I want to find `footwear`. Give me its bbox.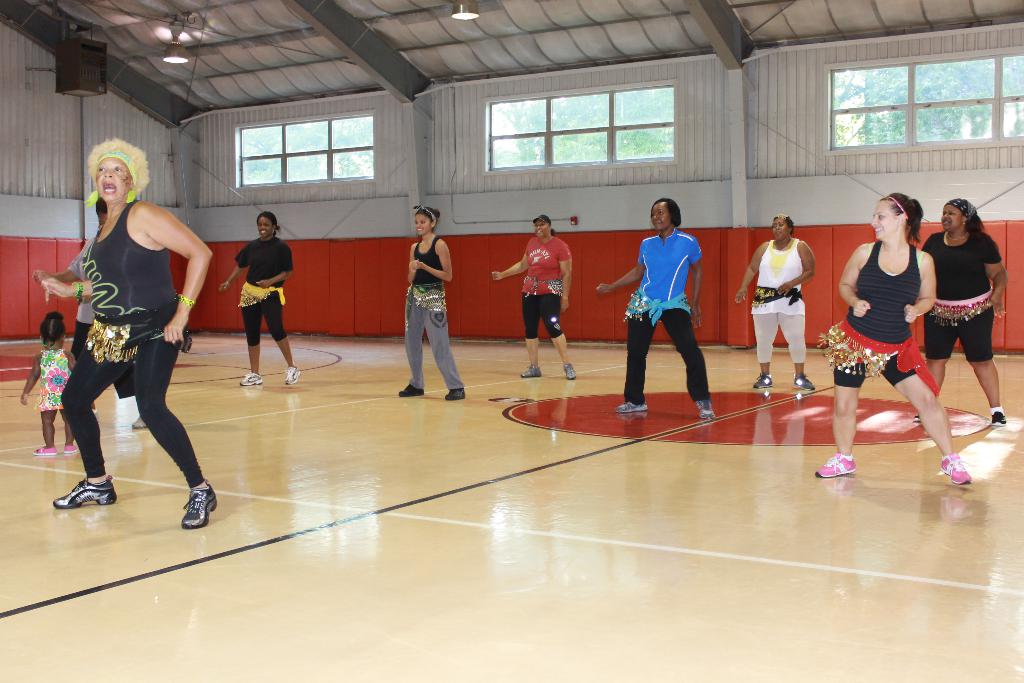
[x1=697, y1=397, x2=715, y2=419].
